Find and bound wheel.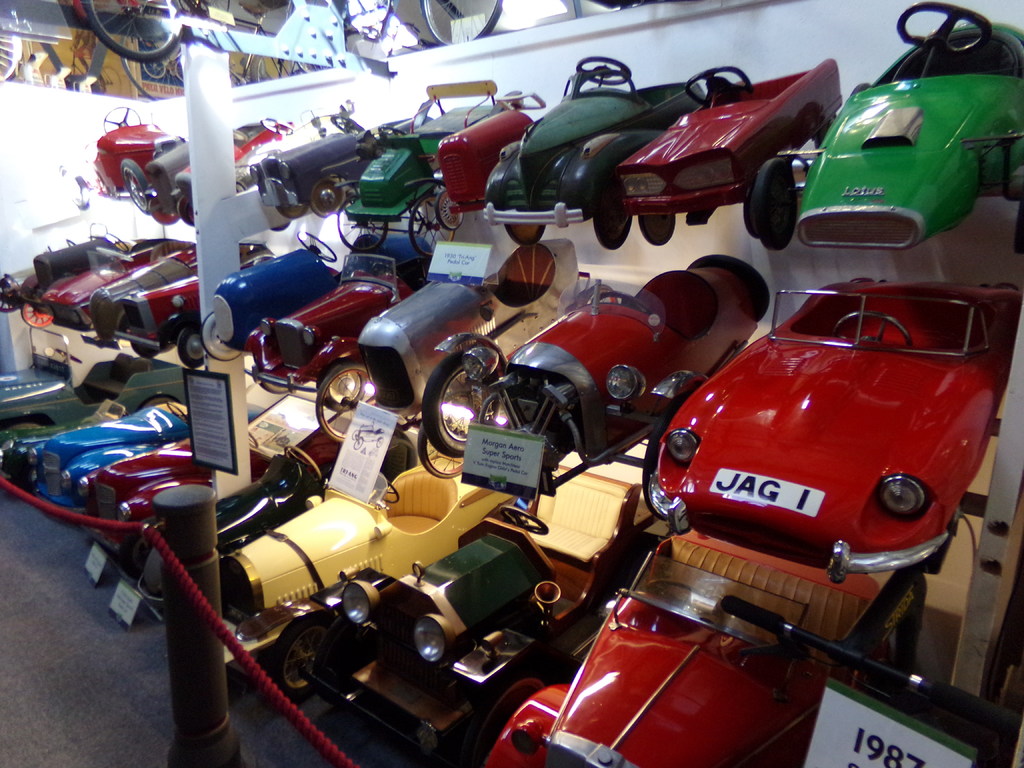
Bound: detection(435, 191, 463, 230).
